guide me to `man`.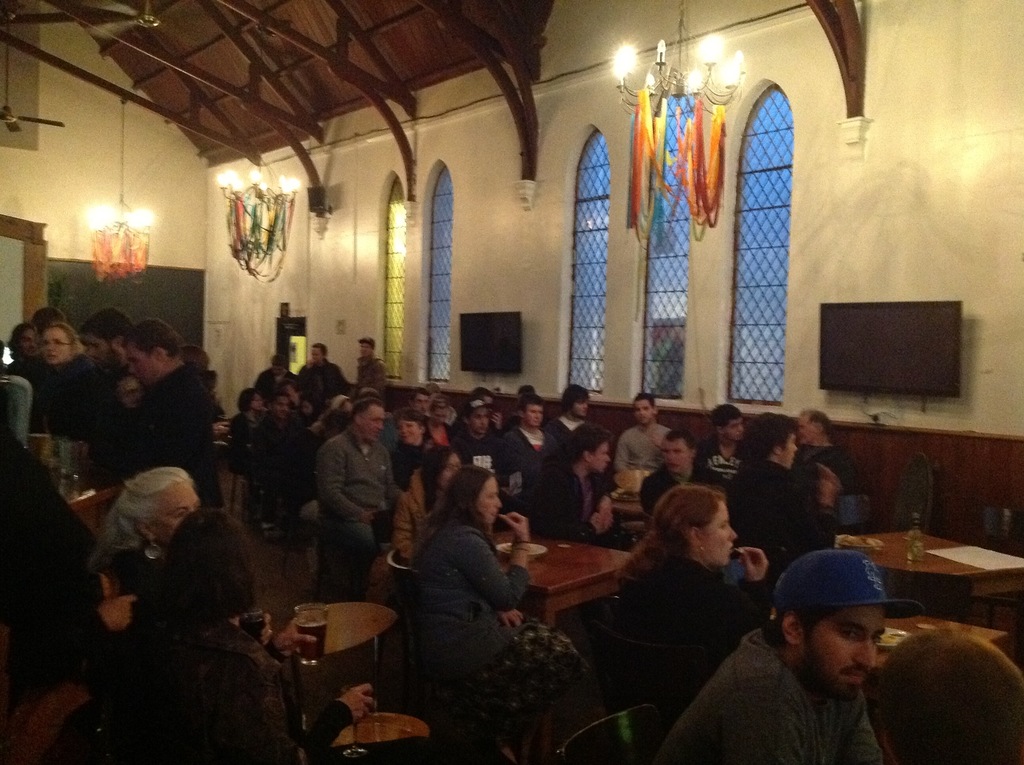
Guidance: left=792, top=407, right=864, bottom=499.
